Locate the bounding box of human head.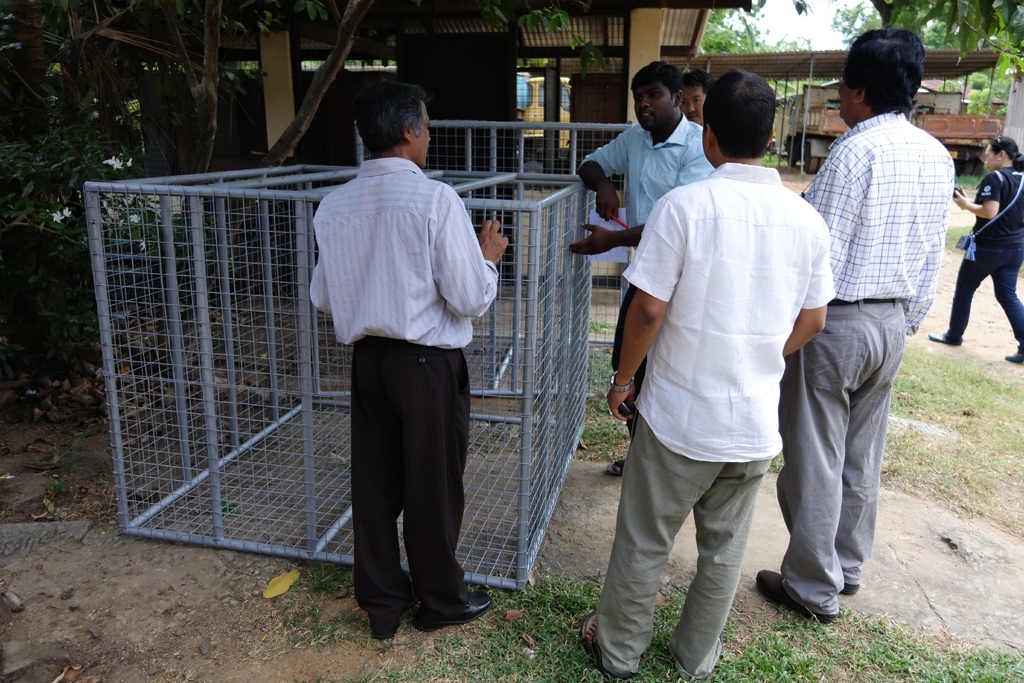
Bounding box: 984/134/1023/169.
